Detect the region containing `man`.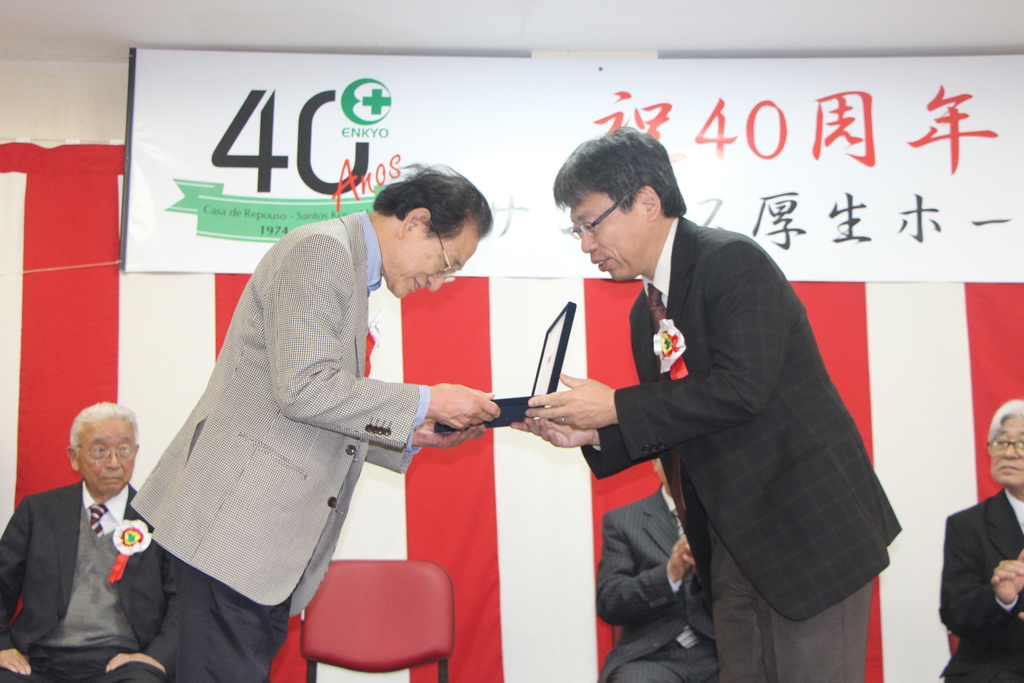
[left=544, top=131, right=881, bottom=666].
